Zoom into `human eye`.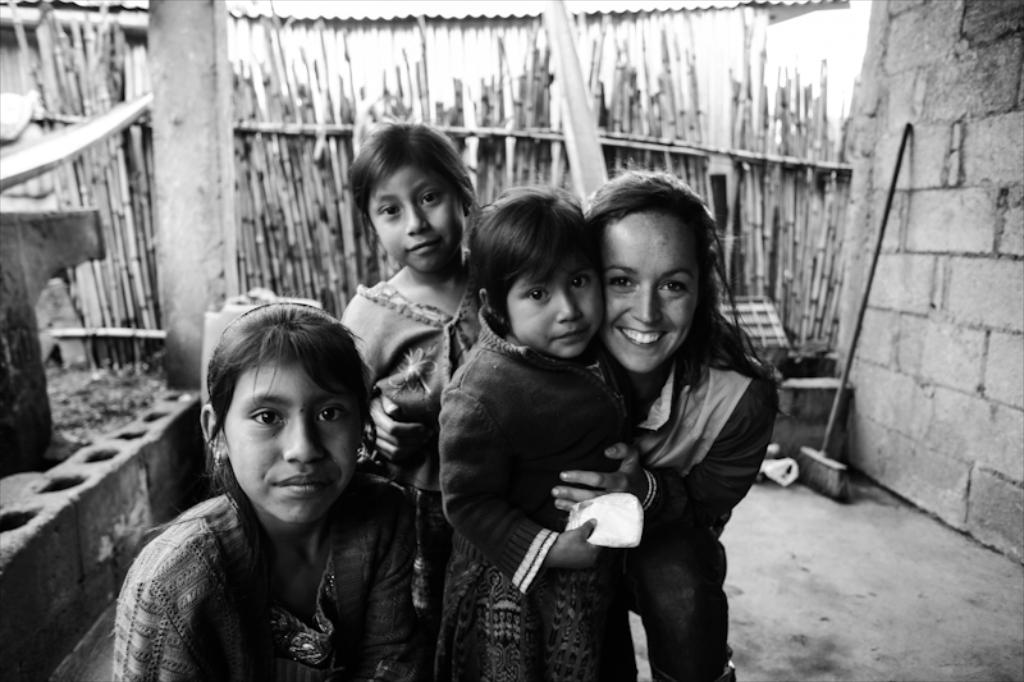
Zoom target: <bbox>421, 193, 447, 212</bbox>.
